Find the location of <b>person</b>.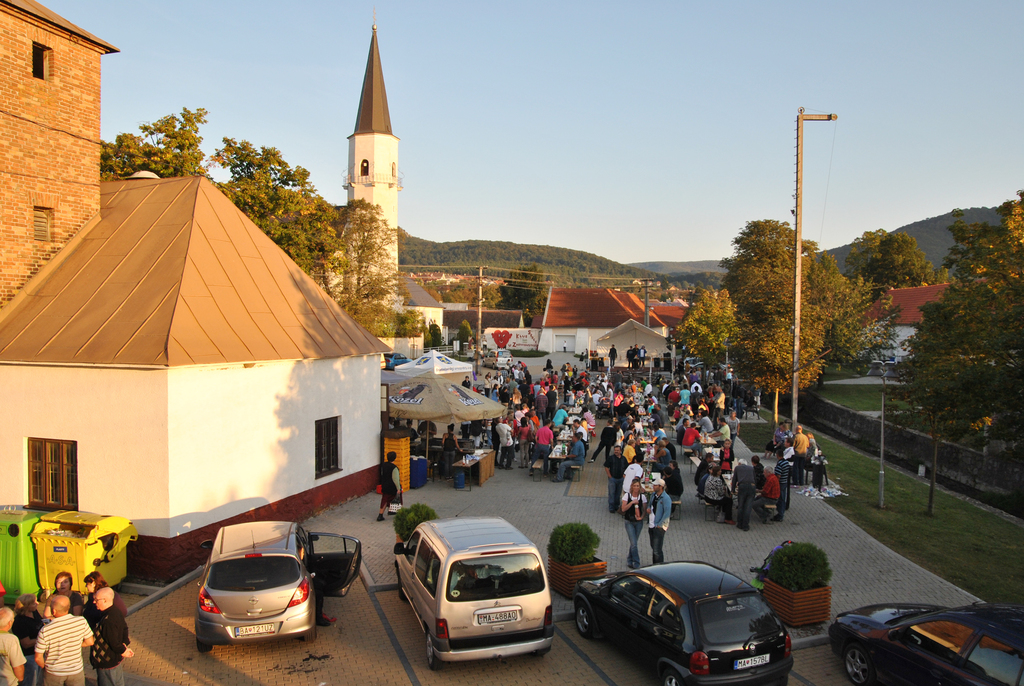
Location: bbox=(36, 568, 87, 617).
